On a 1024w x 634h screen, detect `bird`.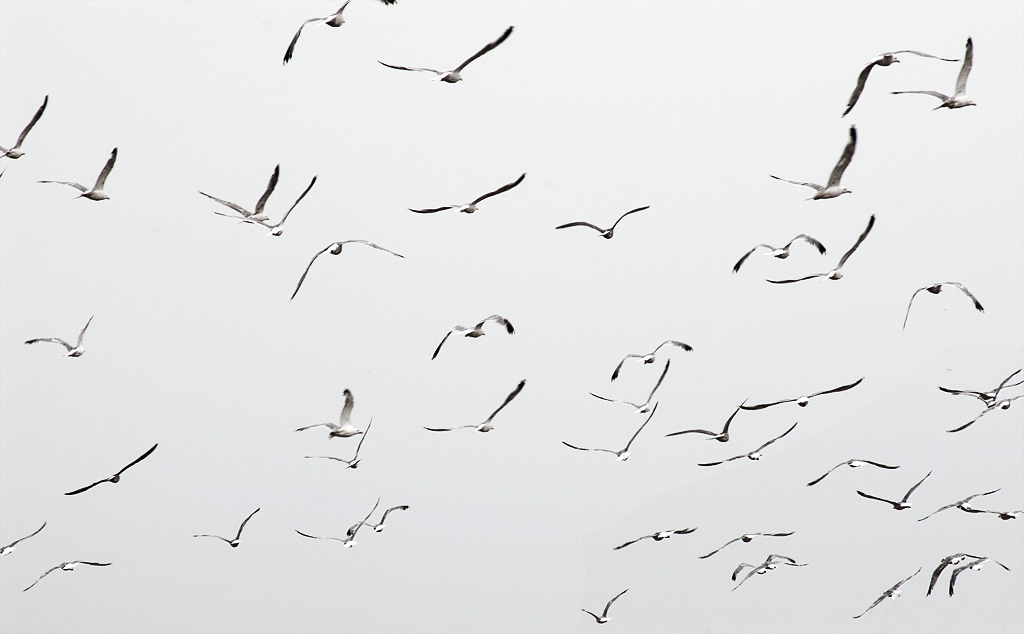
[0, 94, 51, 183].
